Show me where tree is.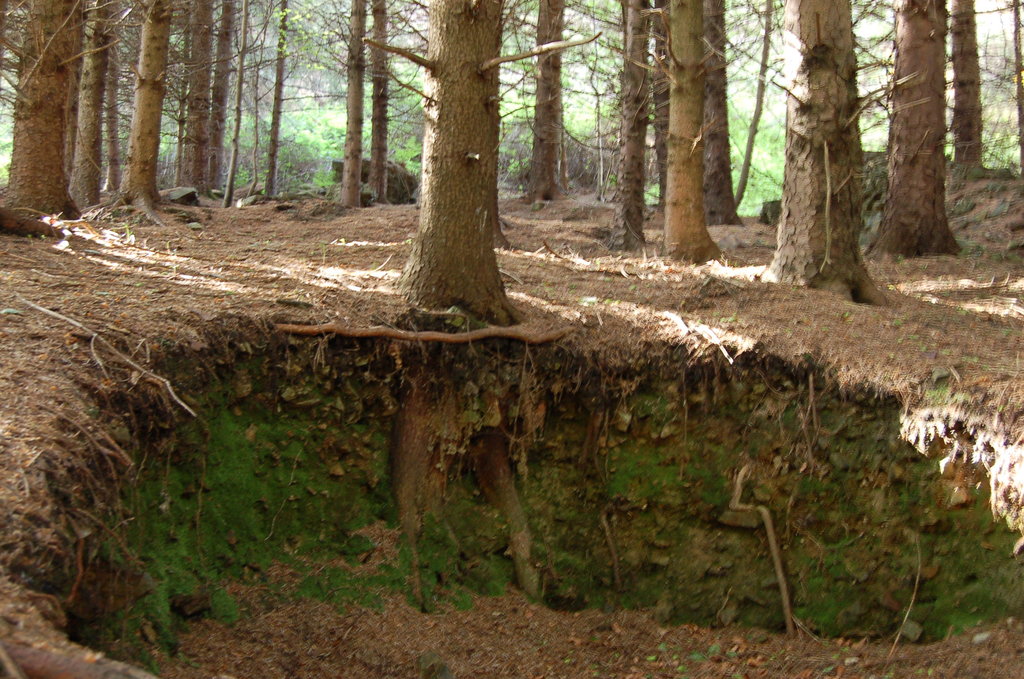
tree is at [left=362, top=0, right=600, bottom=331].
